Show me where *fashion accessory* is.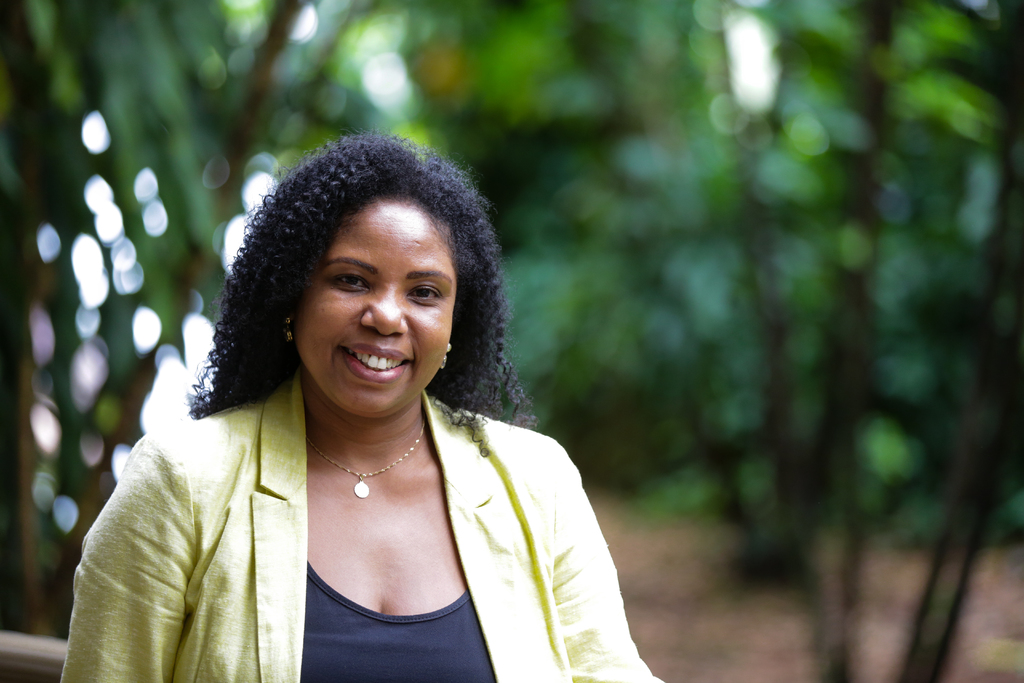
*fashion accessory* is at (440, 343, 451, 370).
